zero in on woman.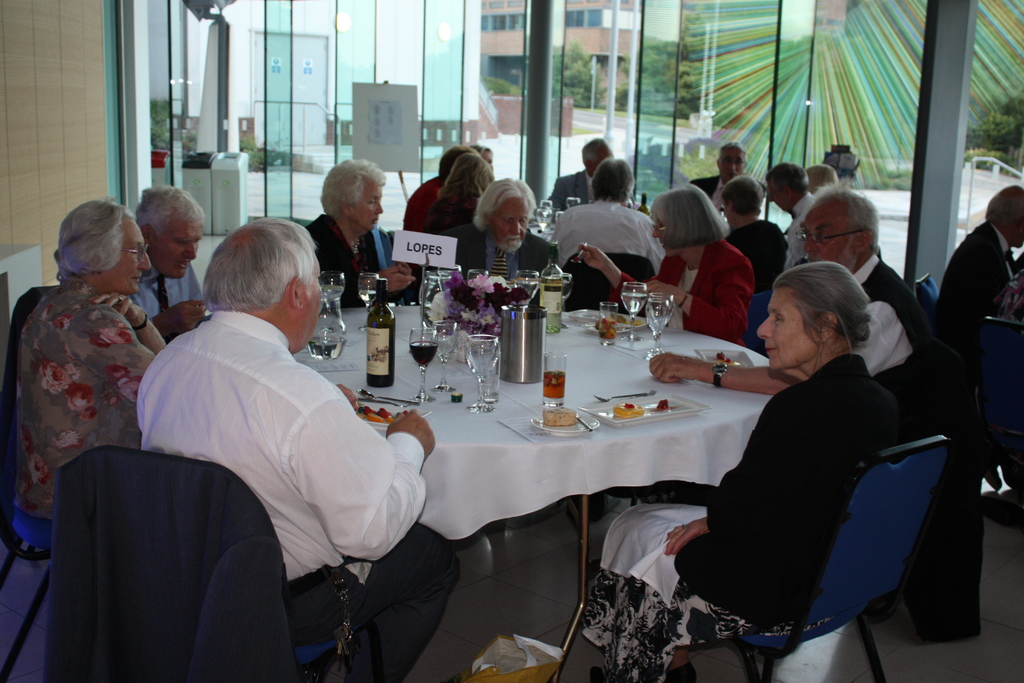
Zeroed in: (x1=417, y1=152, x2=500, y2=241).
